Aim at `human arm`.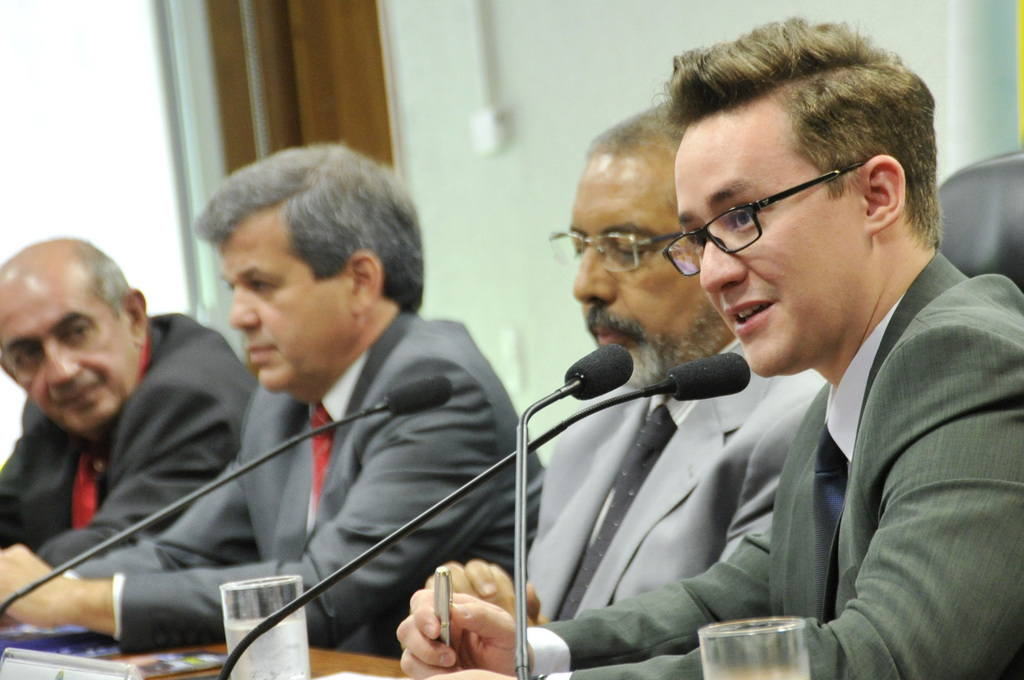
Aimed at region(388, 506, 780, 679).
